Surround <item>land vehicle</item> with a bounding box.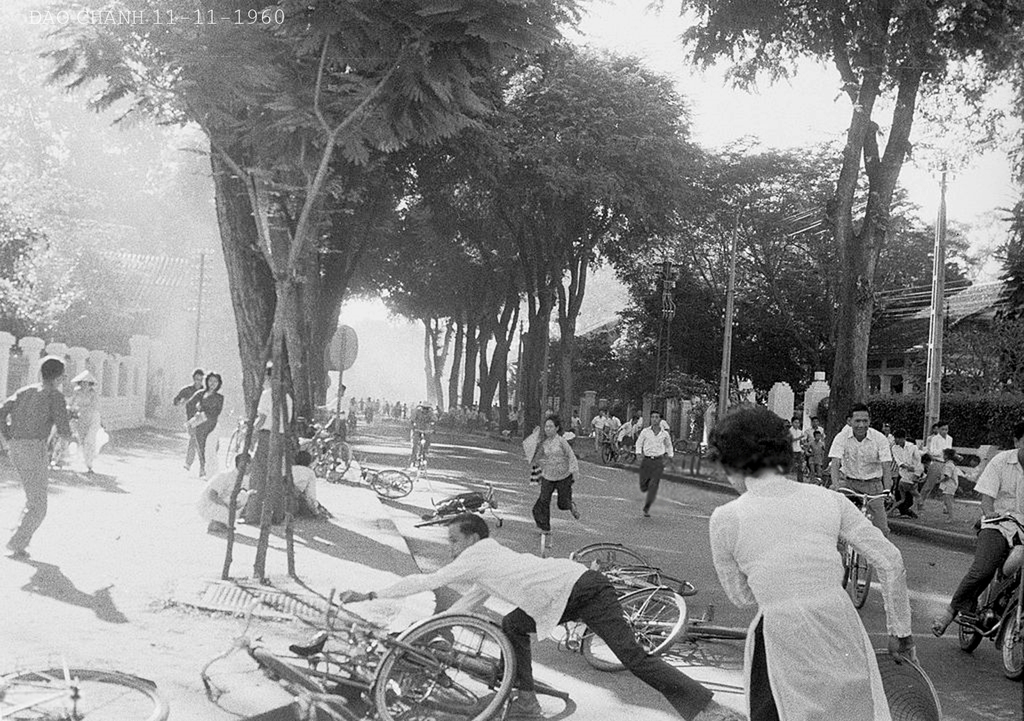
rect(193, 602, 386, 720).
